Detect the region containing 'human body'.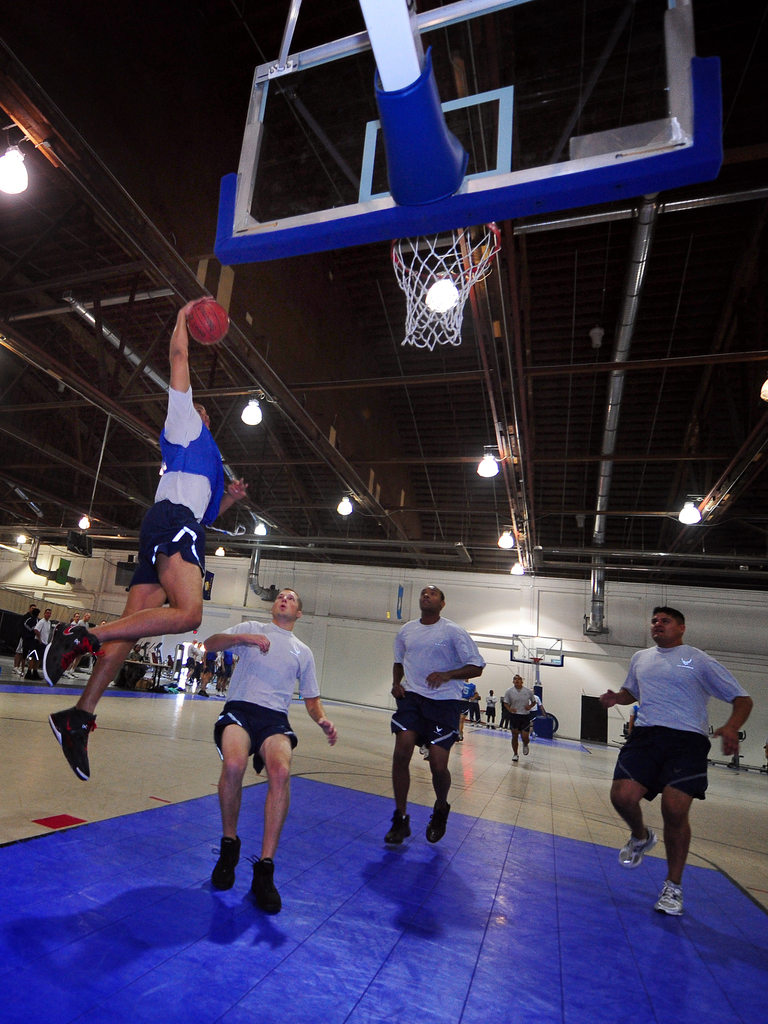
[left=487, top=690, right=498, bottom=721].
